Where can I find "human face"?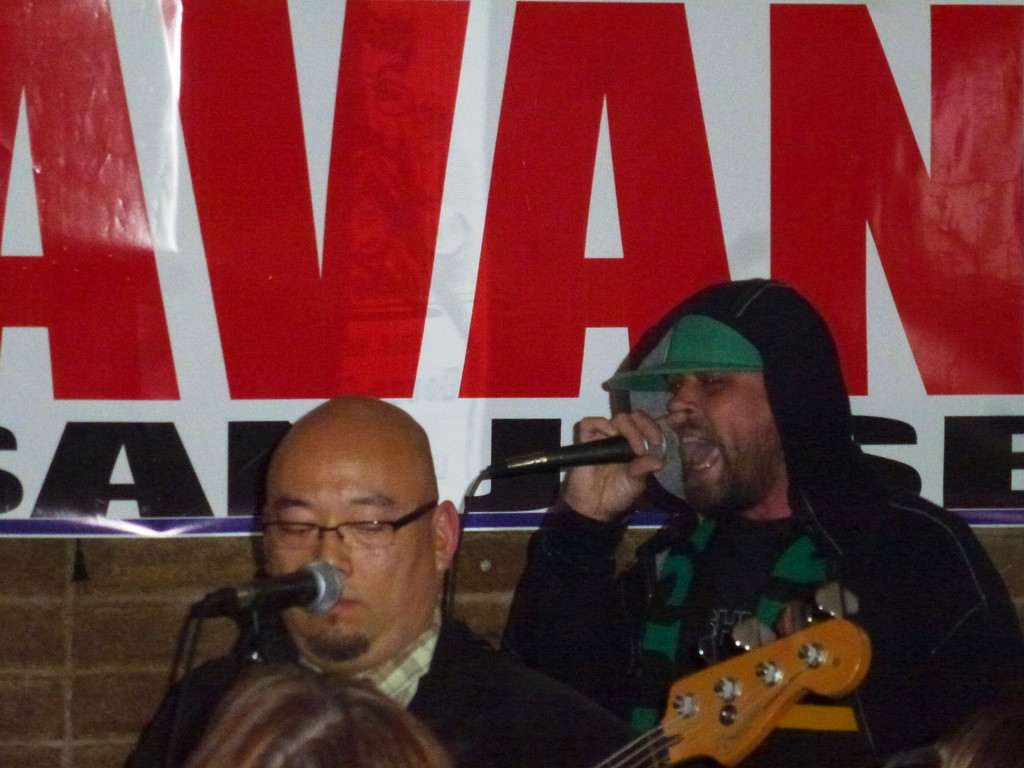
You can find it at <region>263, 423, 427, 650</region>.
